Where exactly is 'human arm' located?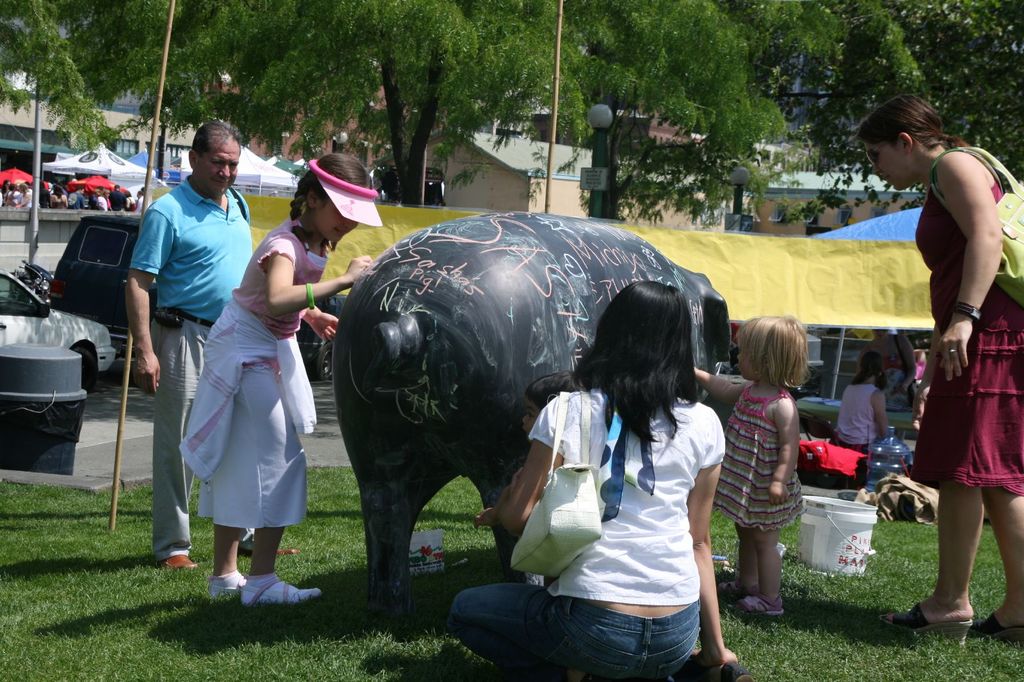
Its bounding box is BBox(899, 335, 921, 393).
